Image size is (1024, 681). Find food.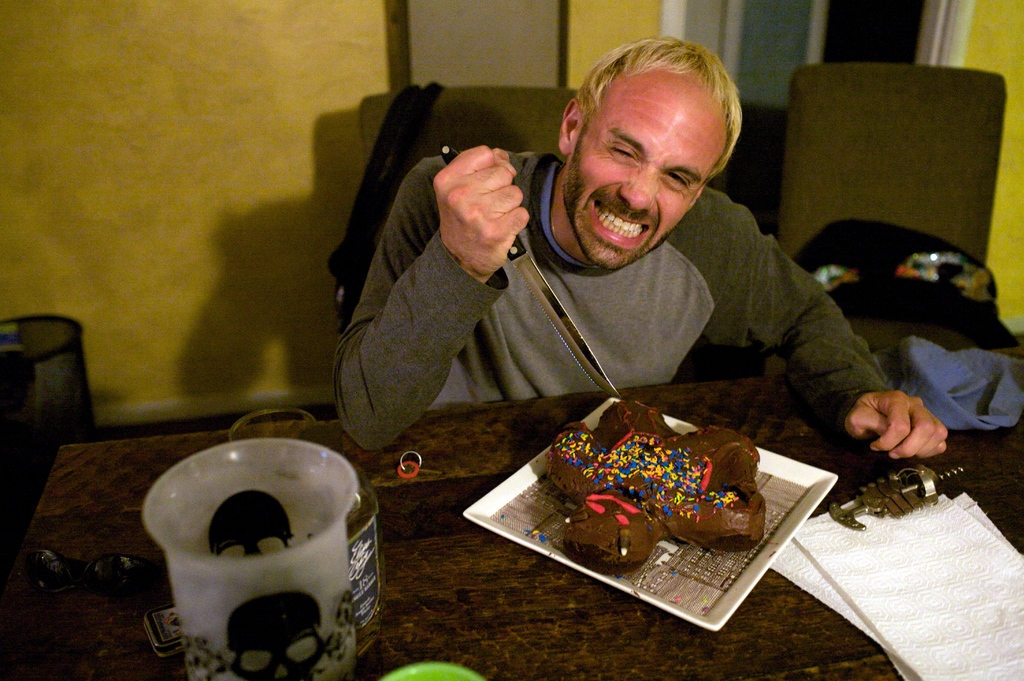
(540, 398, 778, 574).
